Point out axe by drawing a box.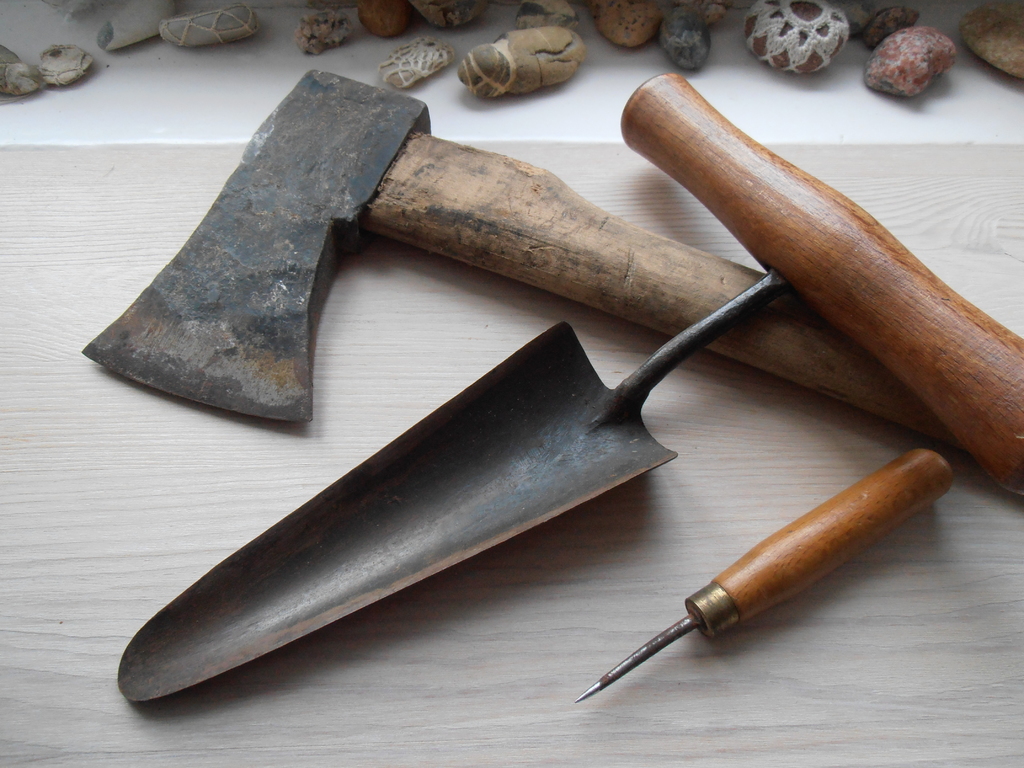
bbox=[77, 58, 966, 439].
